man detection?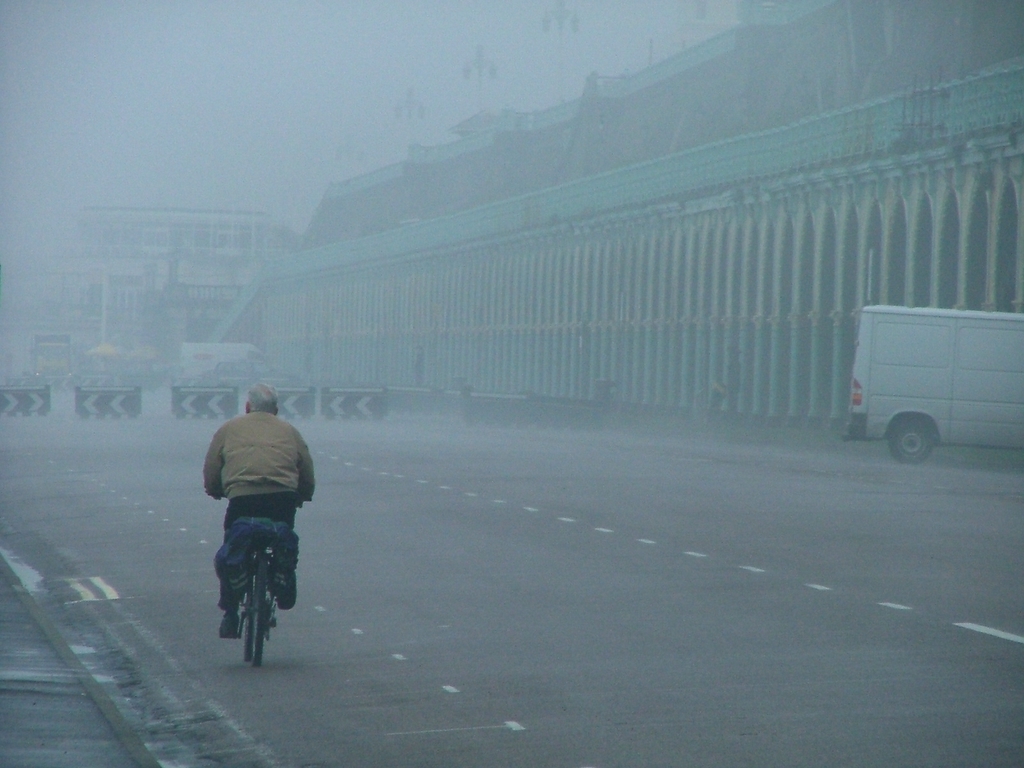
left=190, top=389, right=319, bottom=666
